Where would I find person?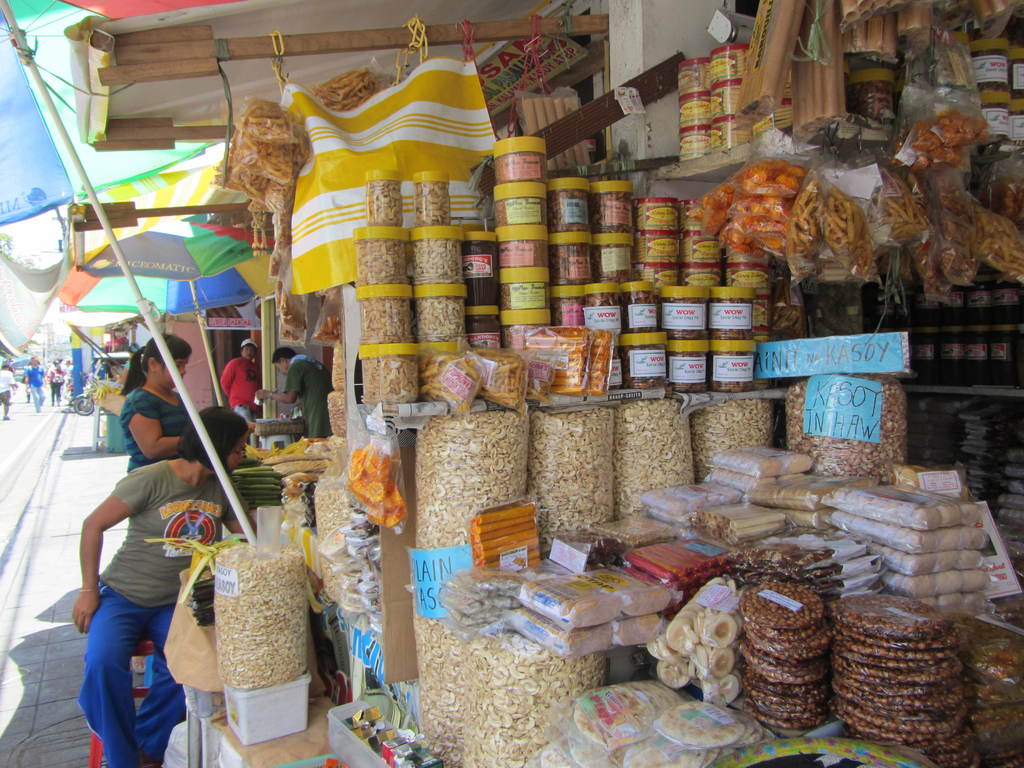
At {"left": 44, "top": 358, "right": 68, "bottom": 405}.
